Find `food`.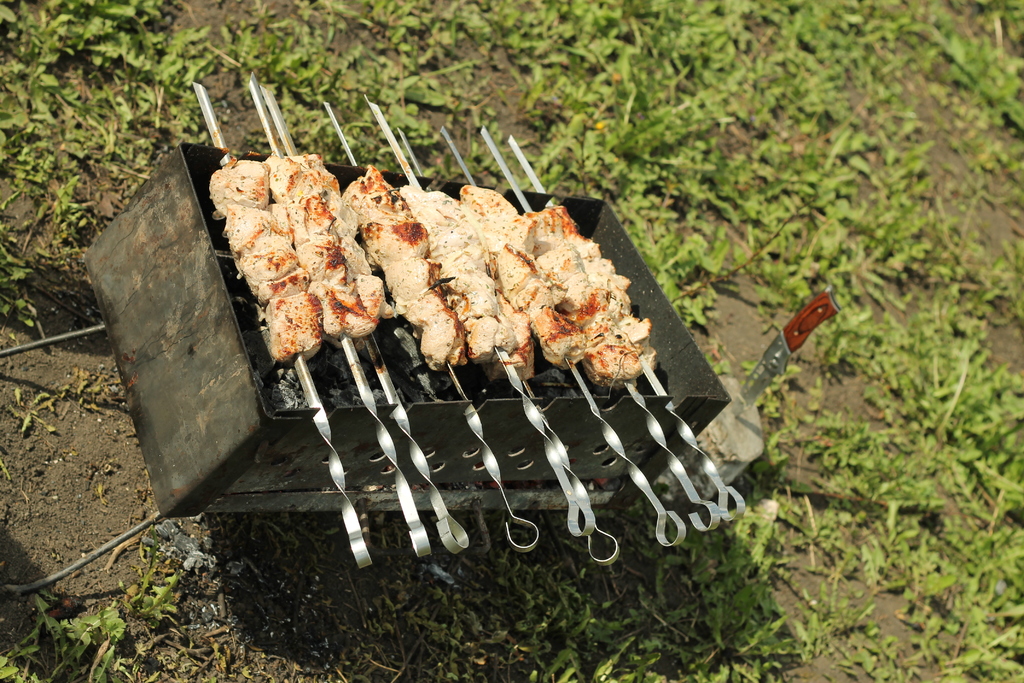
(459,190,586,382).
